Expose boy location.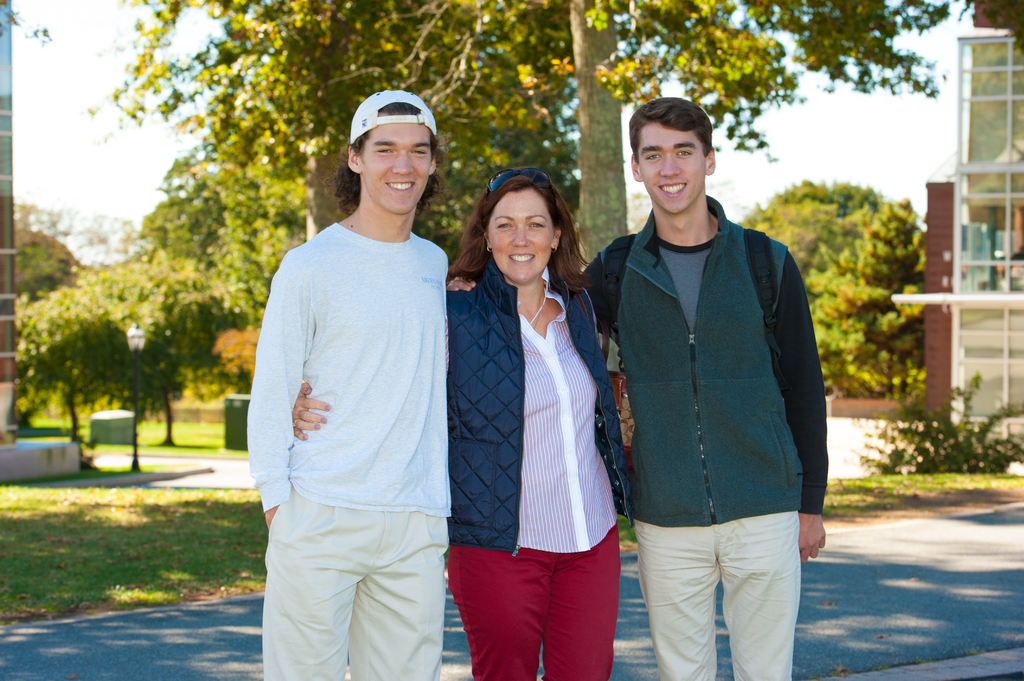
Exposed at bbox=[573, 91, 828, 680].
